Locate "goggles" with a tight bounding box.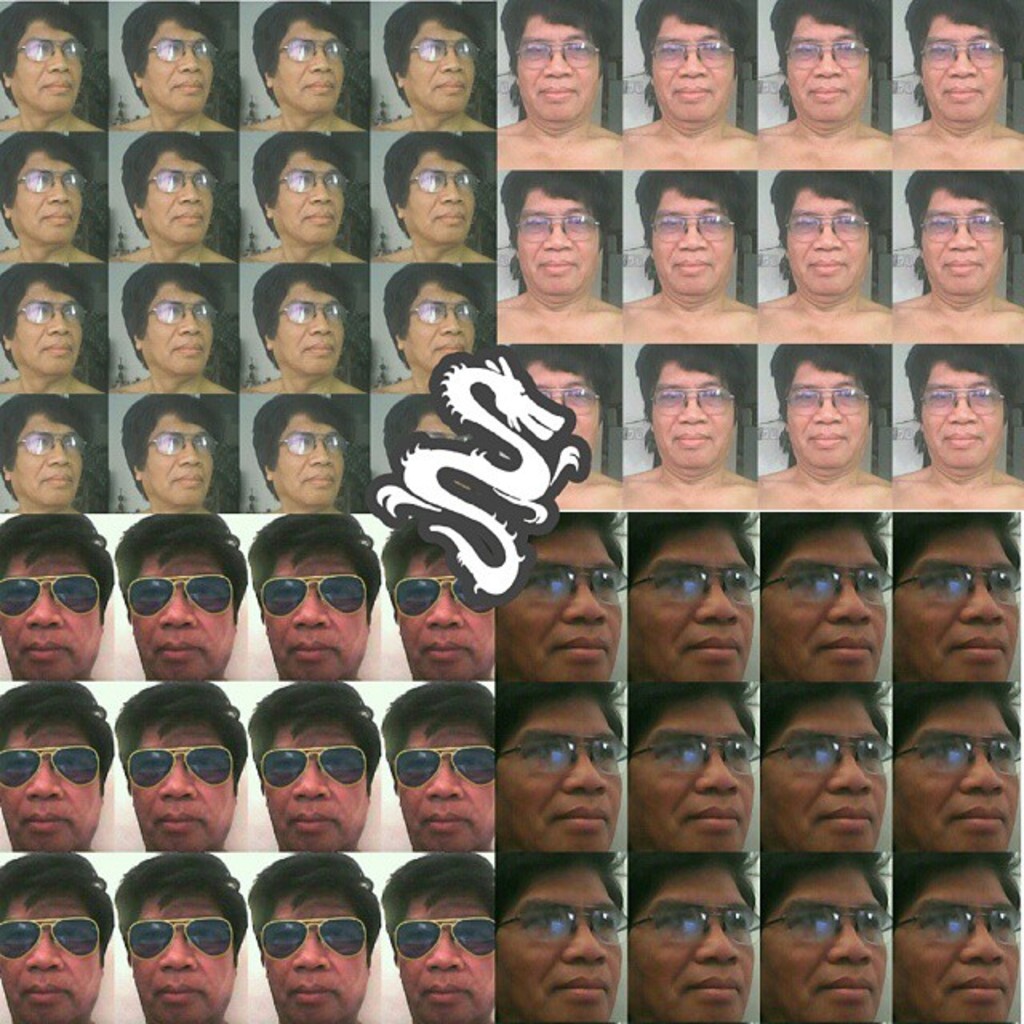
detection(774, 210, 878, 251).
